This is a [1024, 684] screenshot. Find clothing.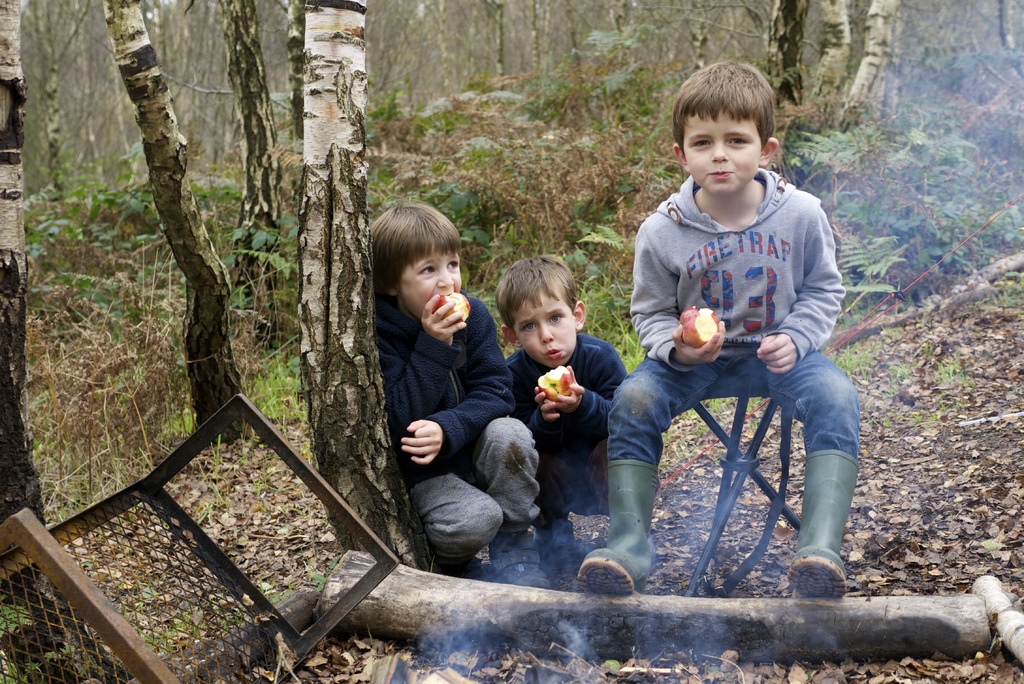
Bounding box: box(605, 137, 865, 537).
